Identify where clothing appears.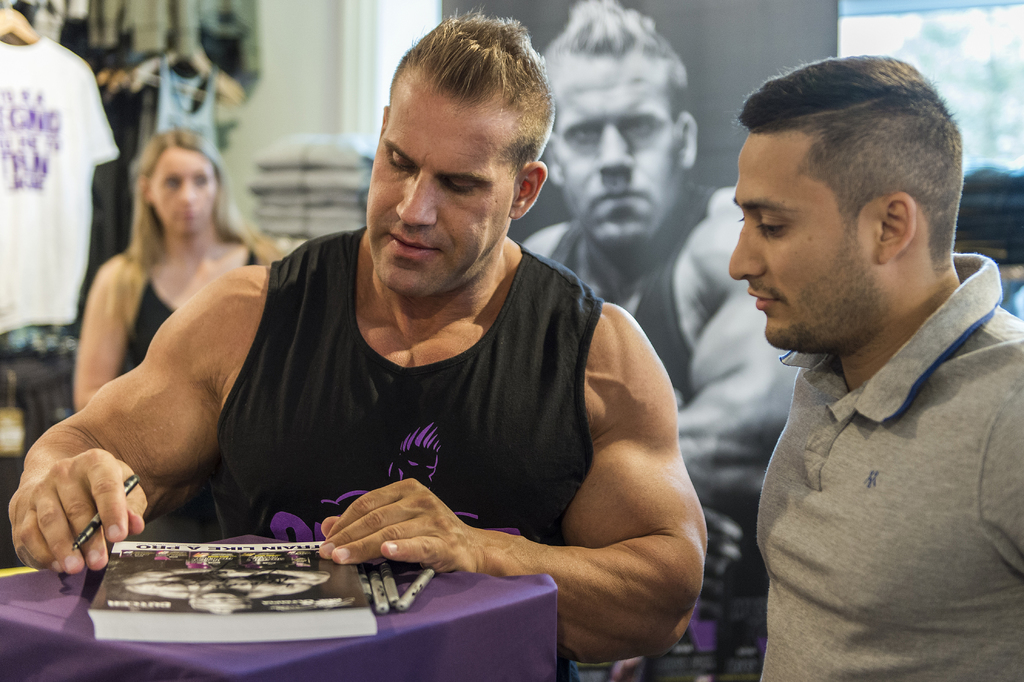
Appears at locate(190, 224, 616, 681).
